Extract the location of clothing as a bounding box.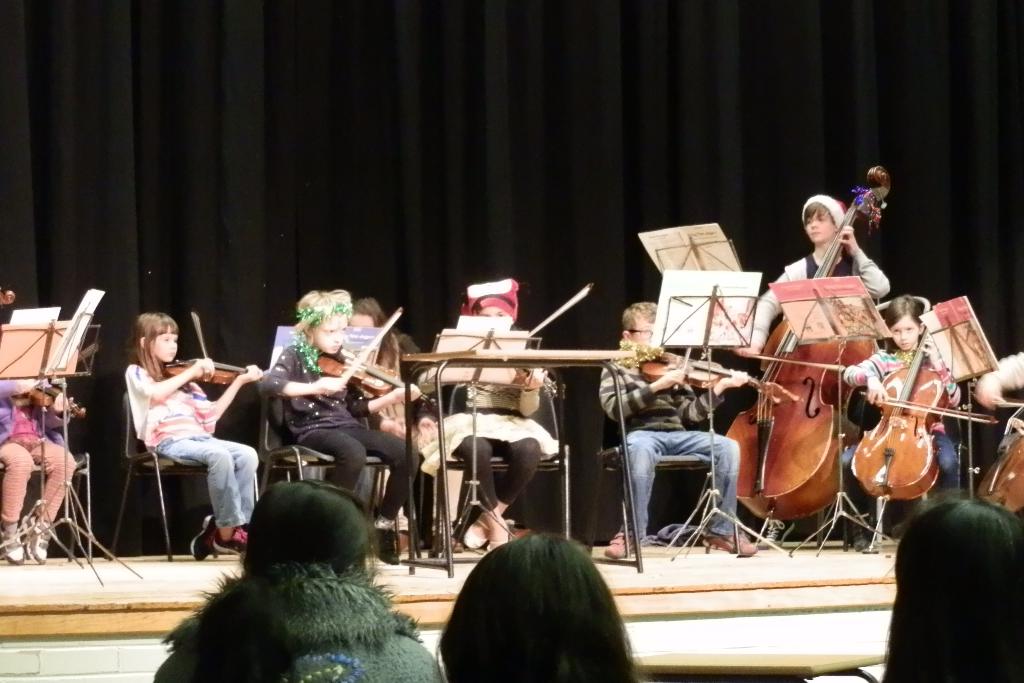
<bbox>748, 251, 888, 359</bbox>.
